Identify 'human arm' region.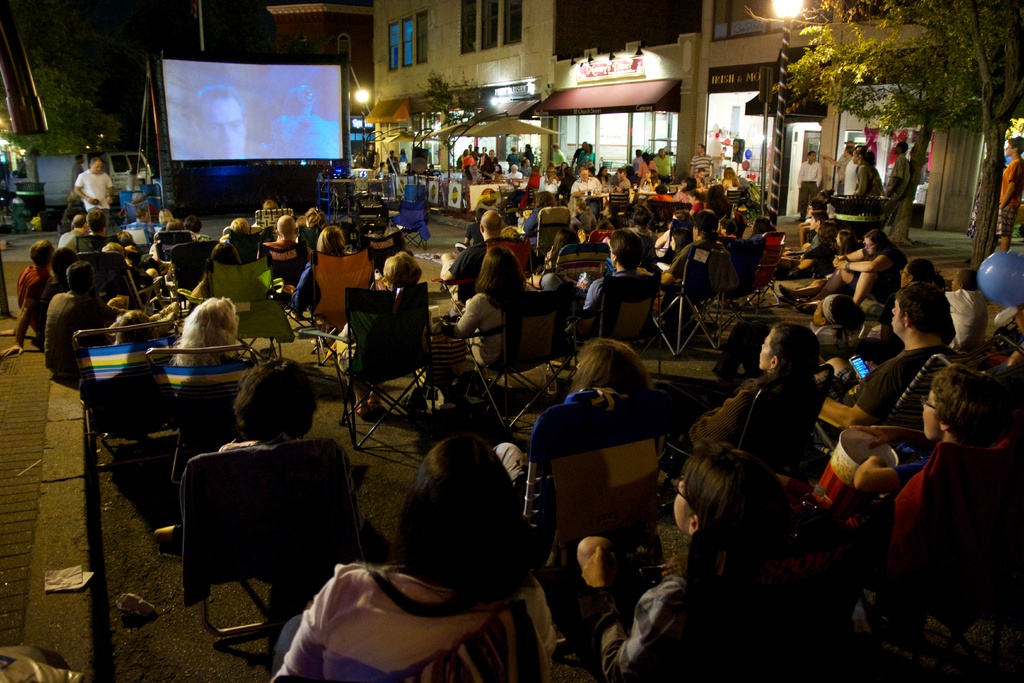
Region: select_region(124, 245, 140, 253).
